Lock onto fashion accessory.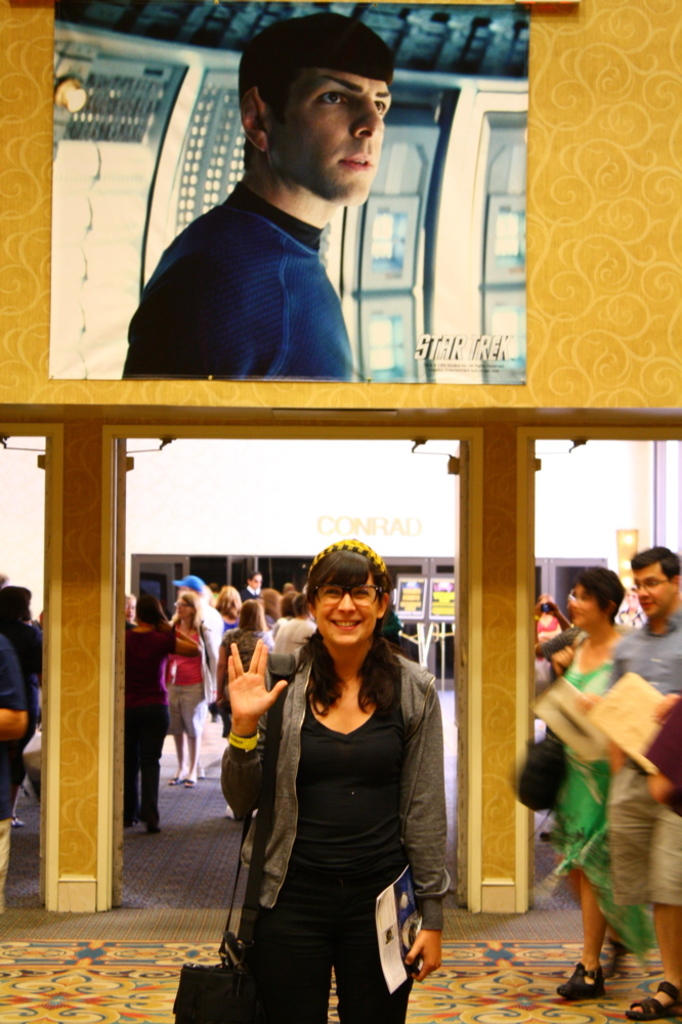
Locked: box(629, 977, 681, 1023).
